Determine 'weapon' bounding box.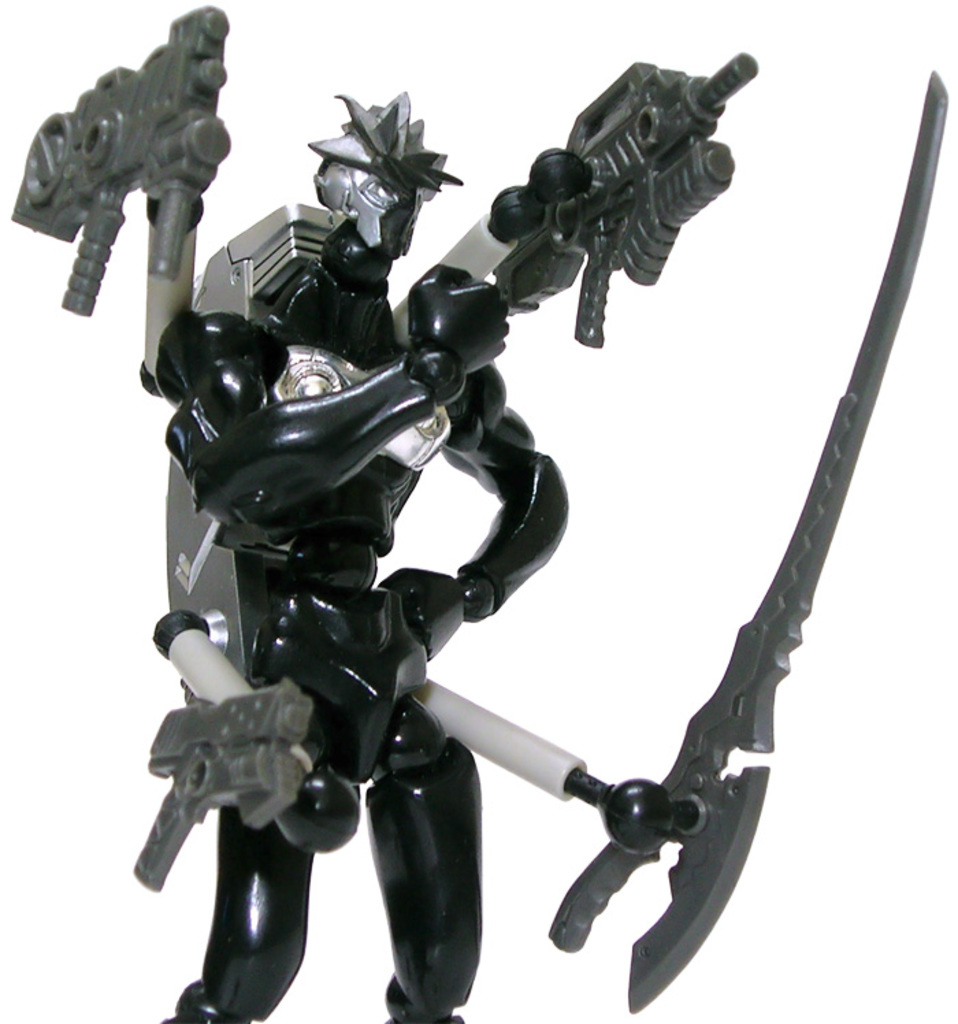
Determined: BBox(543, 68, 948, 1013).
